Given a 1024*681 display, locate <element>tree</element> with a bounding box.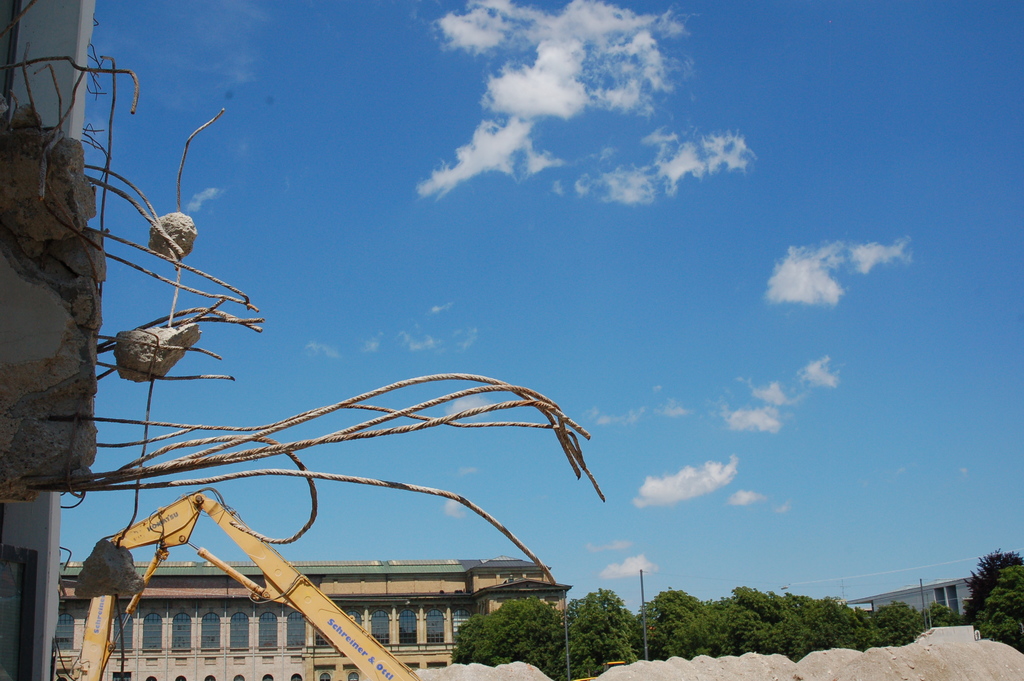
Located: 630/584/714/661.
